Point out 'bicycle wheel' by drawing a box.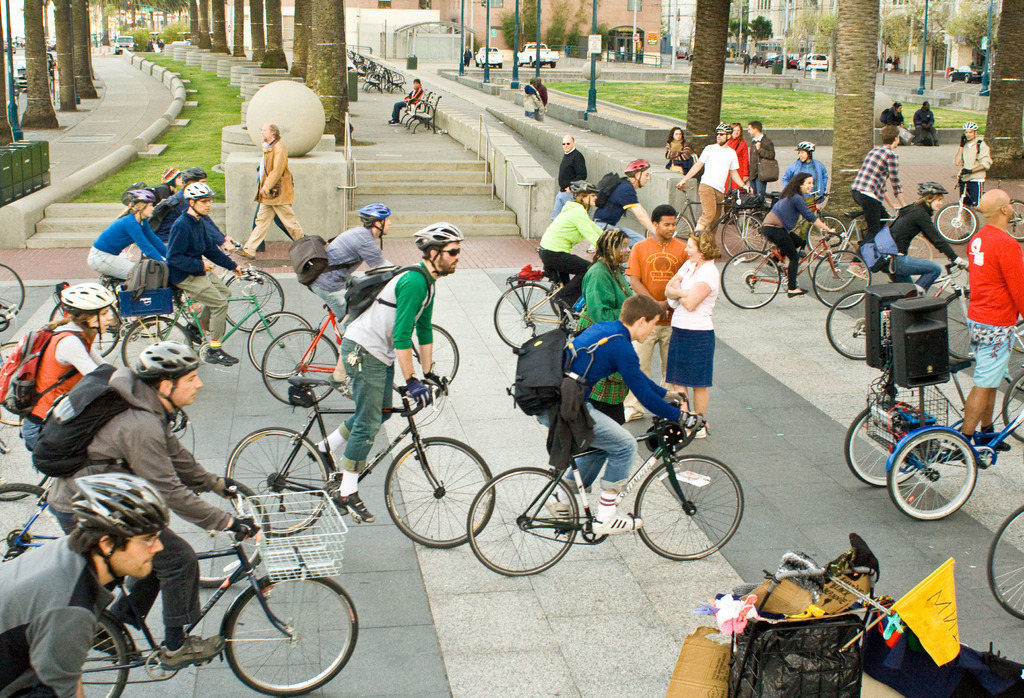
BBox(987, 504, 1023, 622).
